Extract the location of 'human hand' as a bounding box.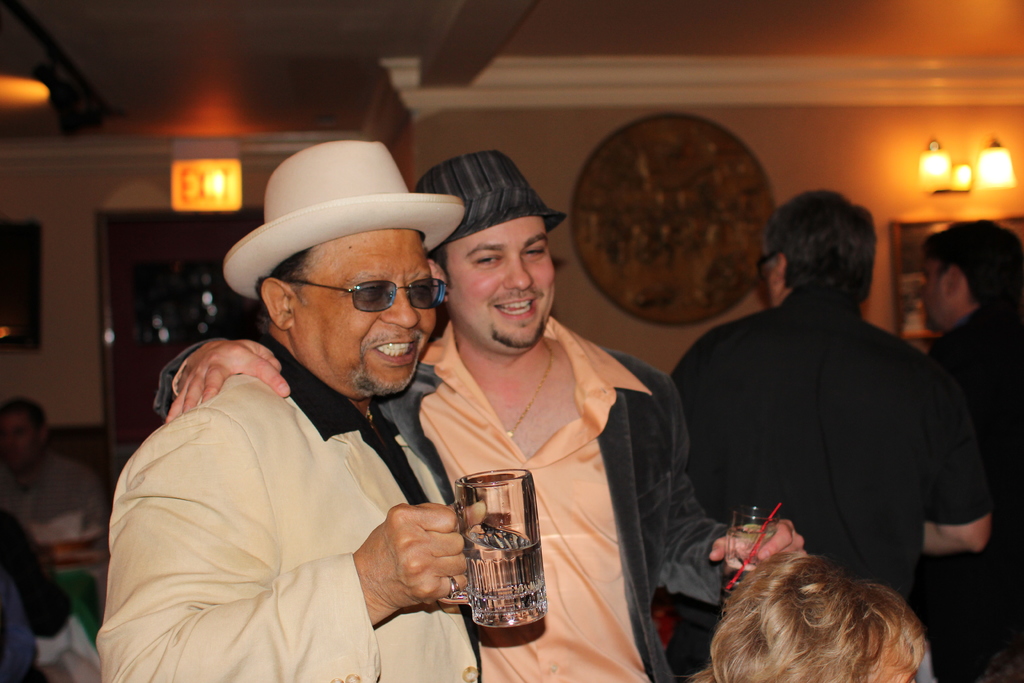
(x1=351, y1=500, x2=488, y2=613).
